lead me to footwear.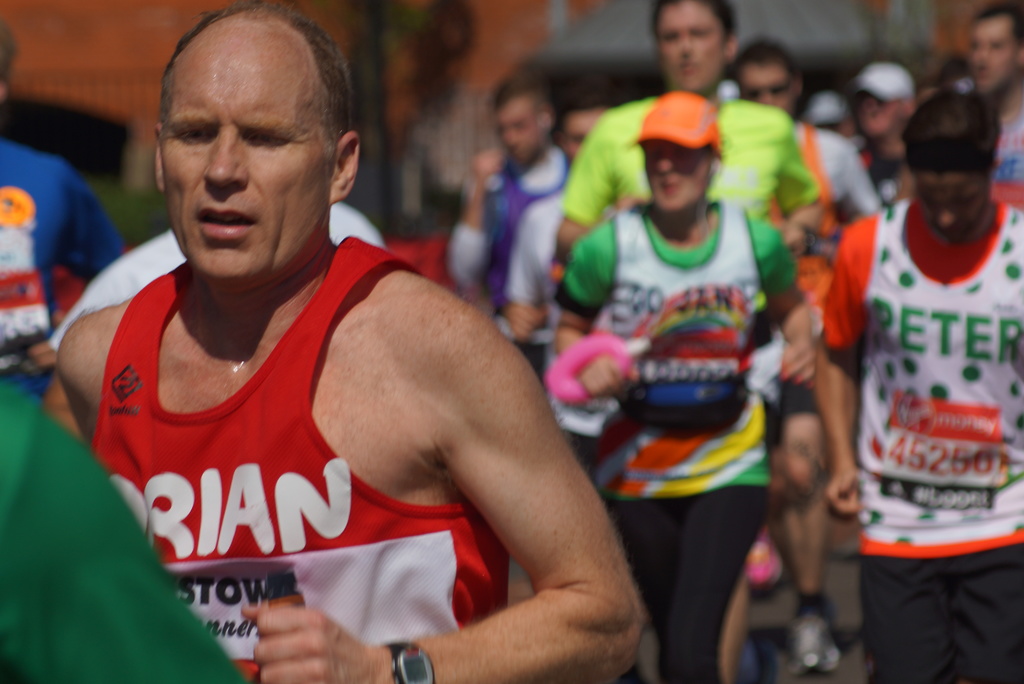
Lead to [788, 614, 846, 676].
